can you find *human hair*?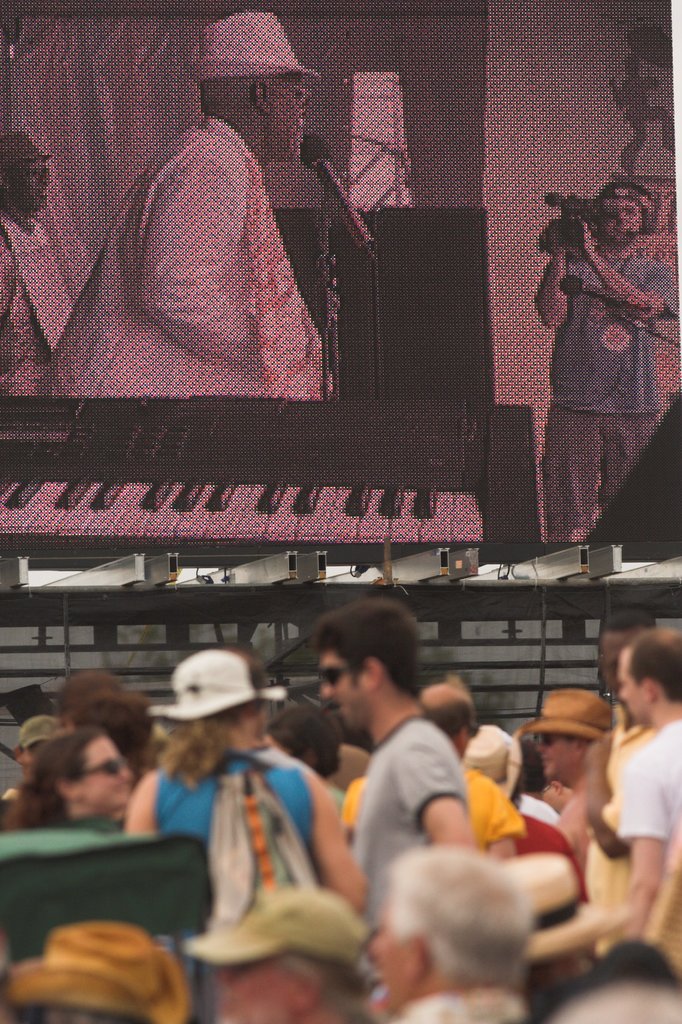
Yes, bounding box: 223:949:380:1023.
